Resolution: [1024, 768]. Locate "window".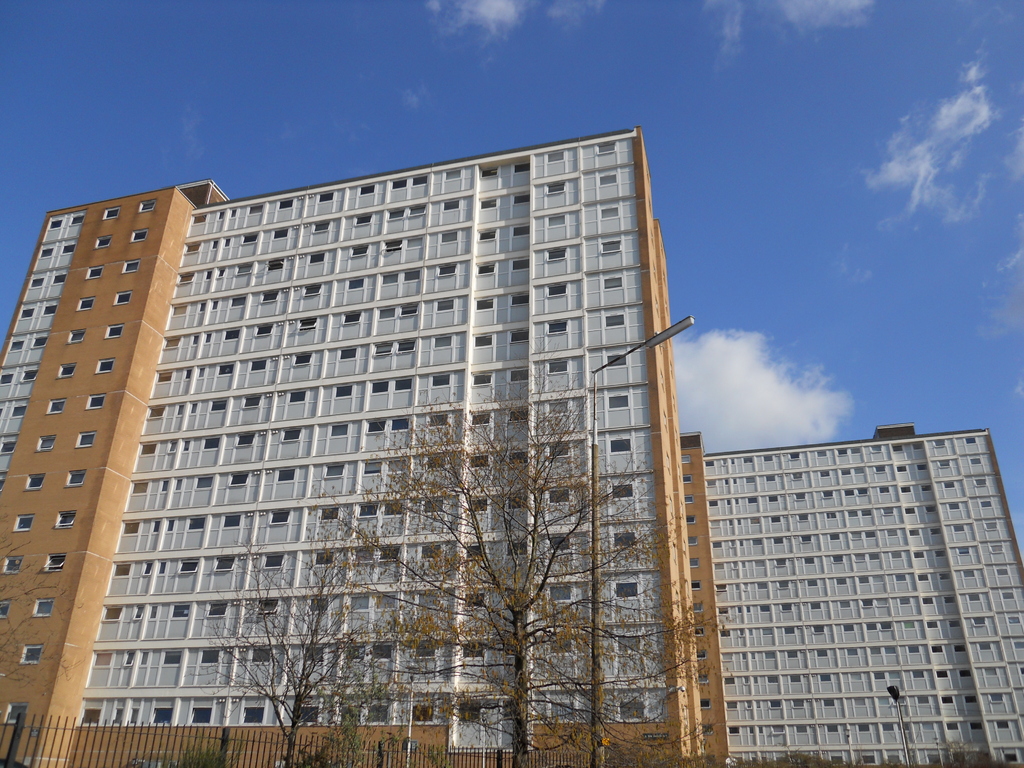
select_region(792, 677, 800, 685).
